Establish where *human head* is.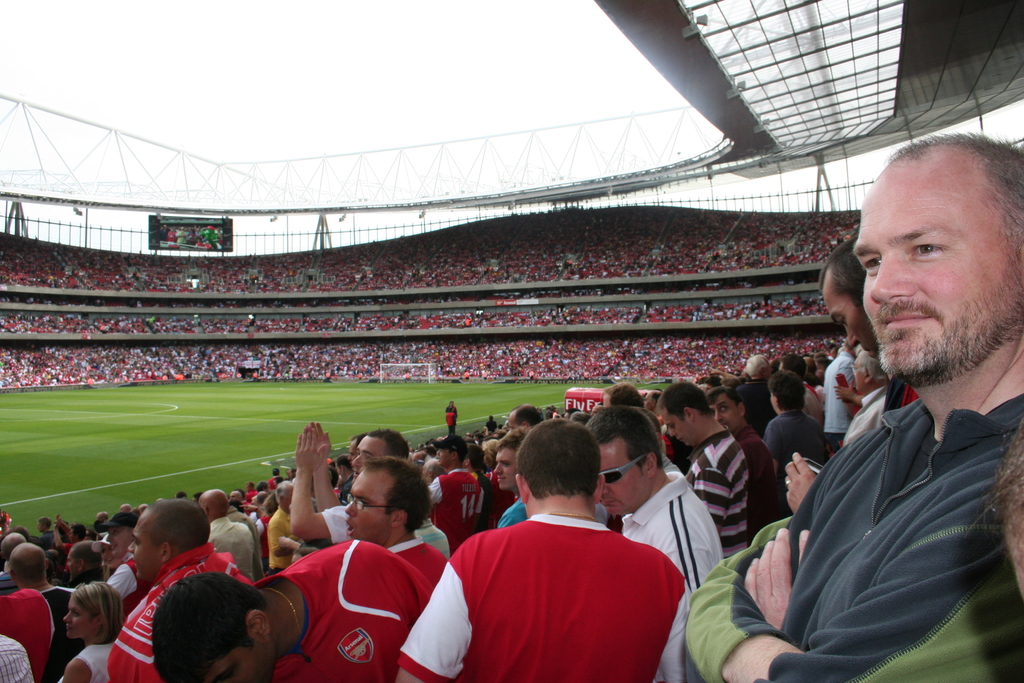
Established at [346,452,434,543].
